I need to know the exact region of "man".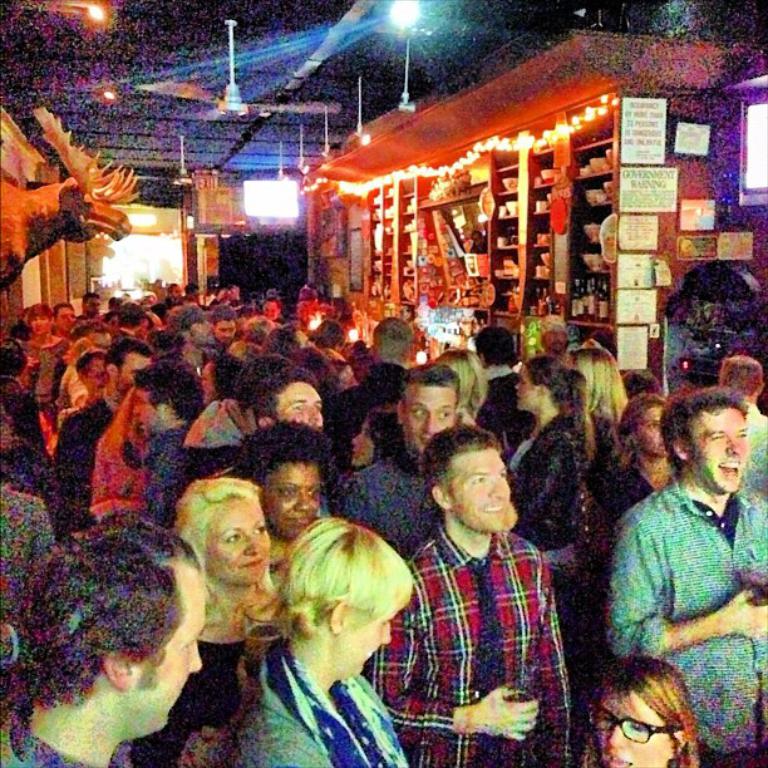
Region: (0, 509, 203, 767).
